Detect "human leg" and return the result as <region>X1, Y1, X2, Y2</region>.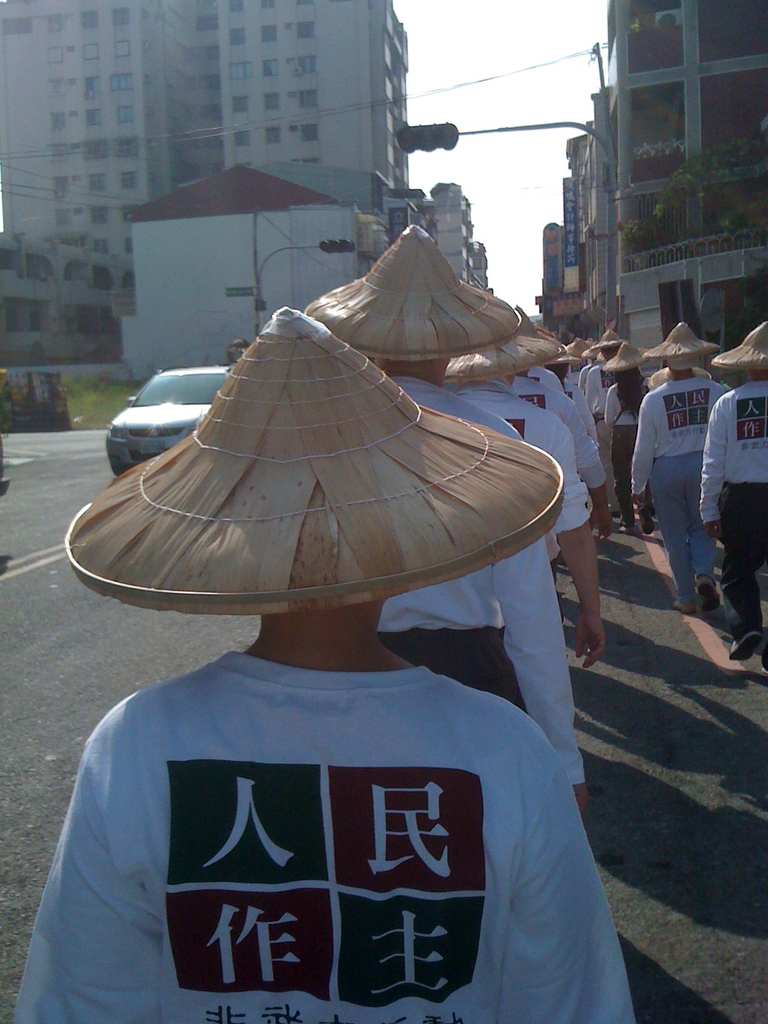
<region>645, 471, 699, 619</region>.
